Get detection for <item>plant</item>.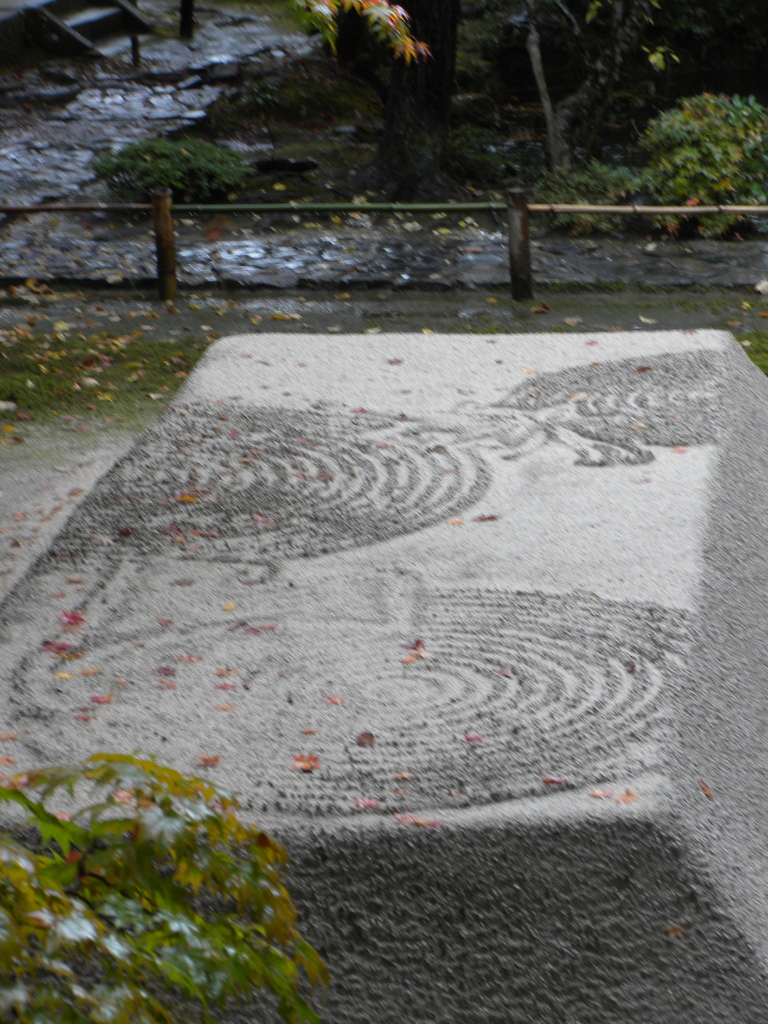
Detection: region(6, 710, 352, 1014).
